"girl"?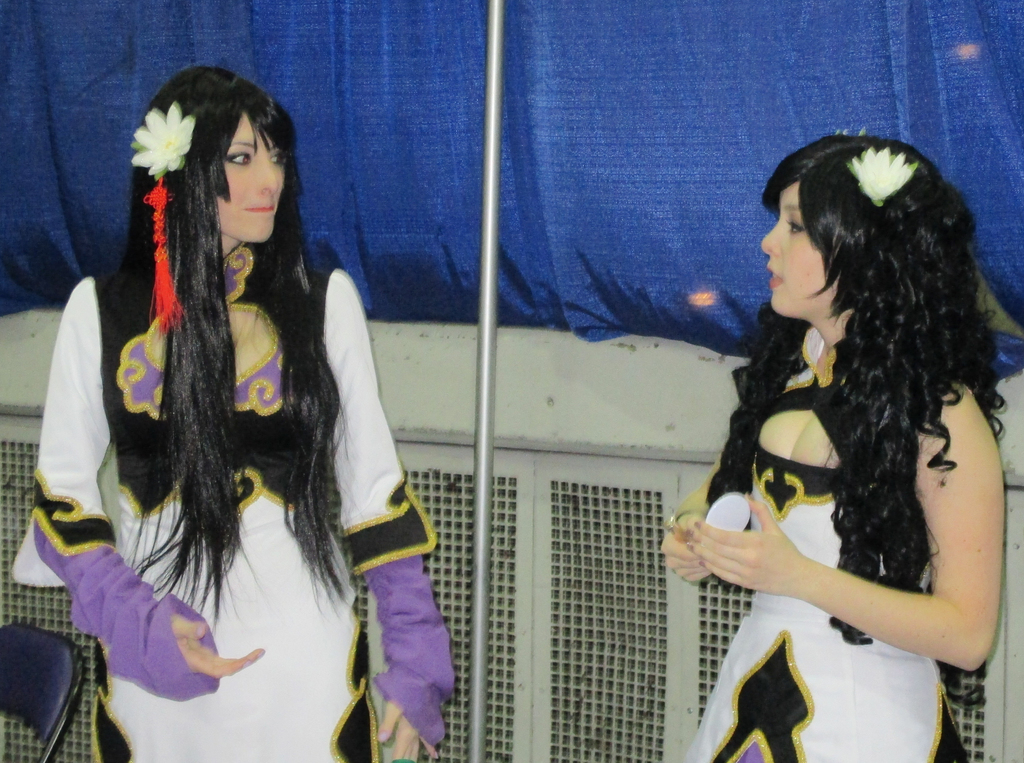
x1=661 y1=128 x2=1023 y2=762
